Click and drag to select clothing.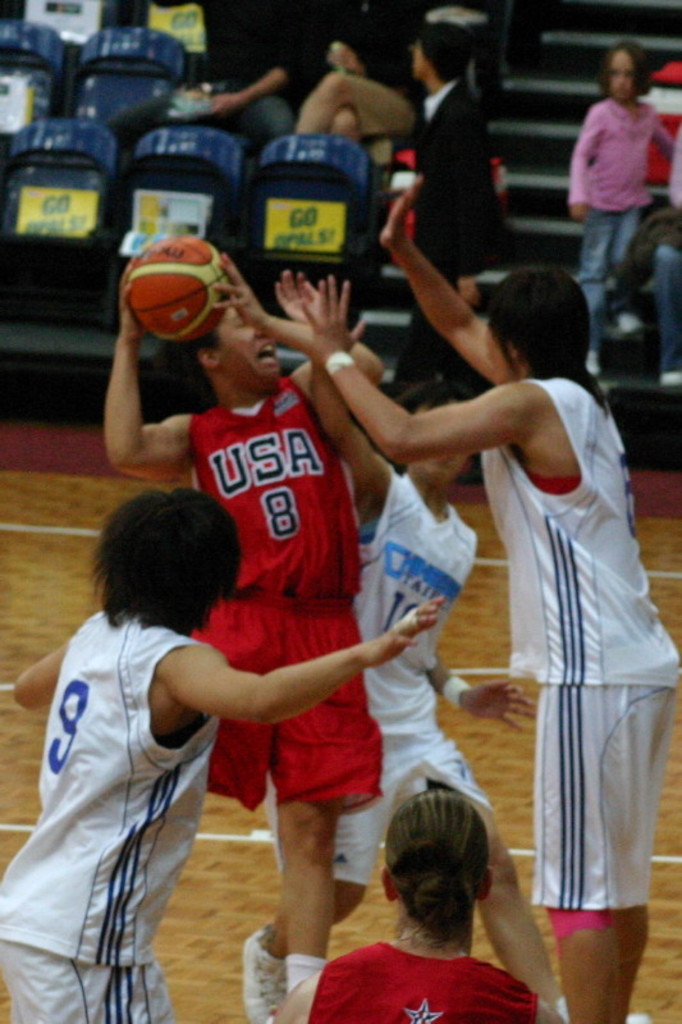
Selection: <region>261, 467, 503, 892</region>.
